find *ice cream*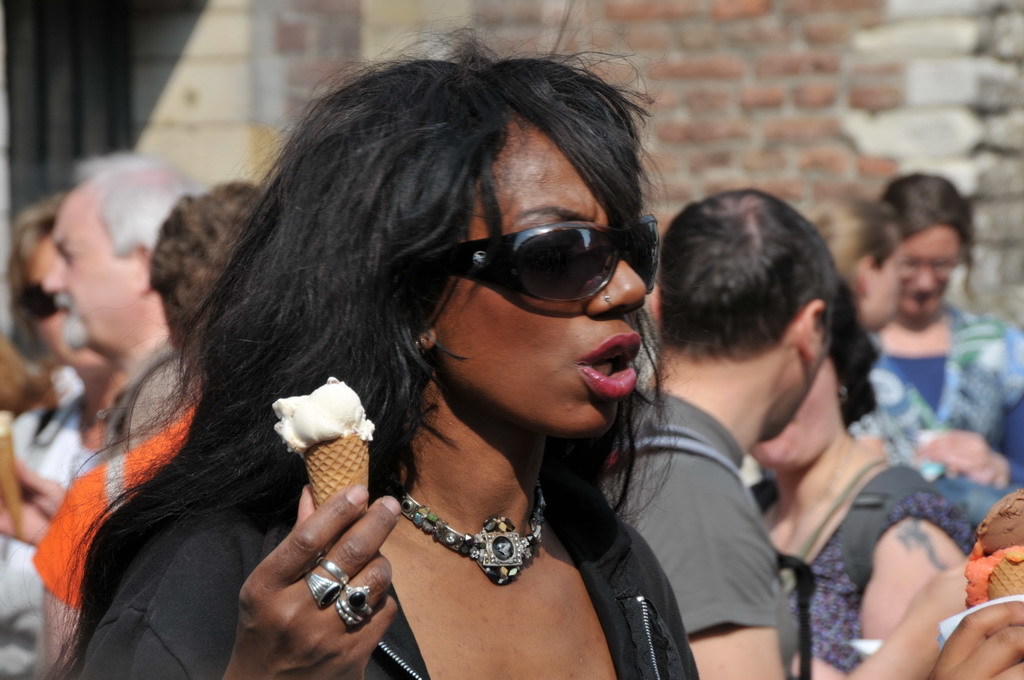
bbox(268, 375, 380, 535)
